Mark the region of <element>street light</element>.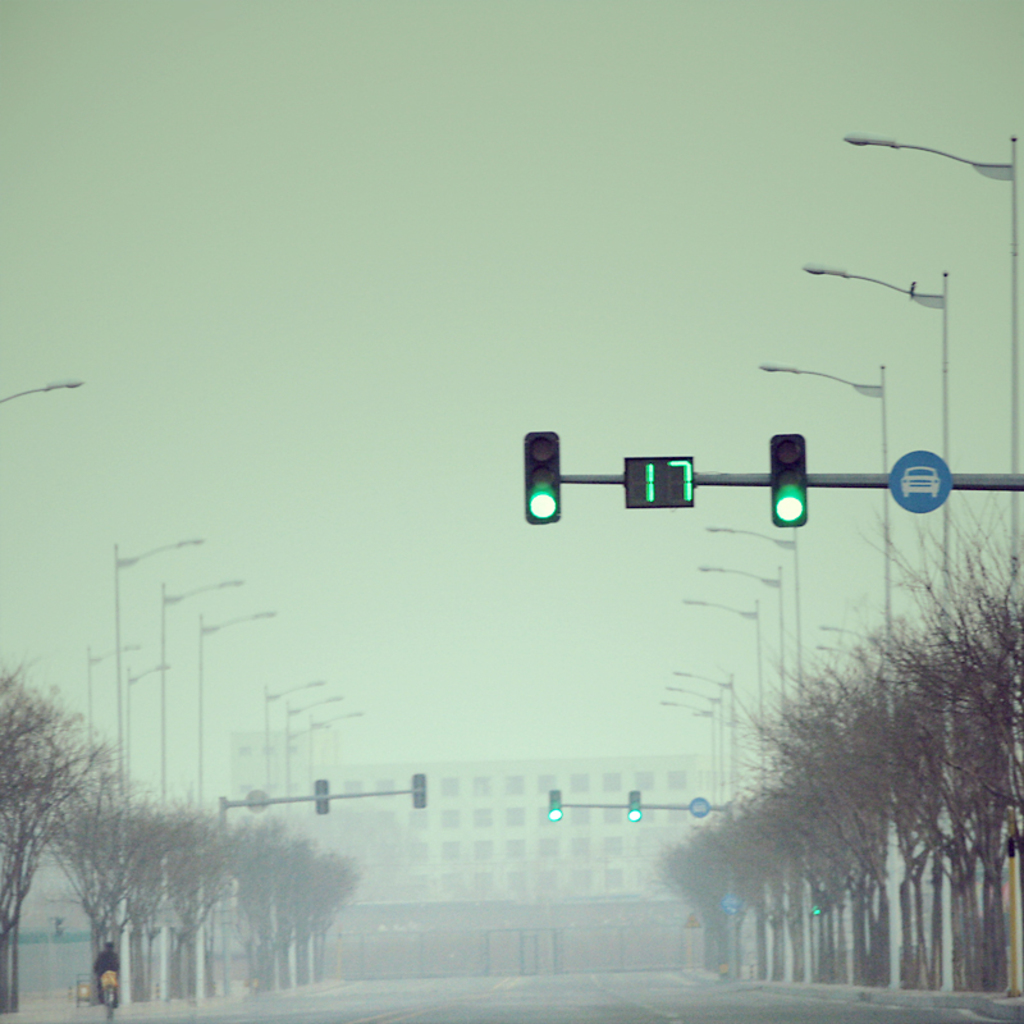
Region: 698/561/785/983.
